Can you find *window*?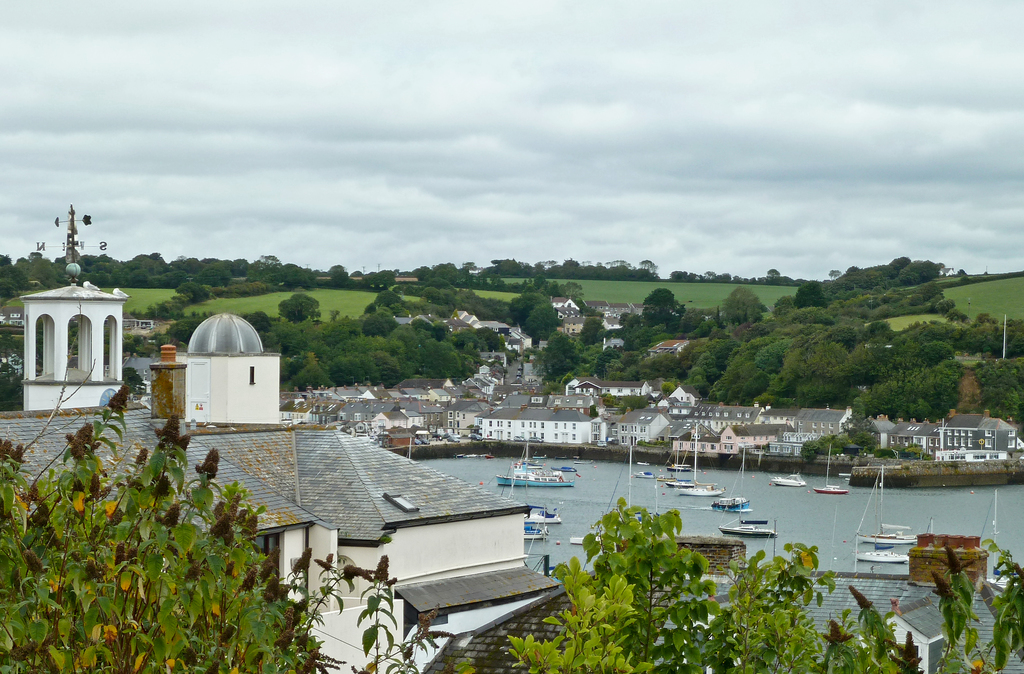
Yes, bounding box: region(730, 421, 732, 424).
